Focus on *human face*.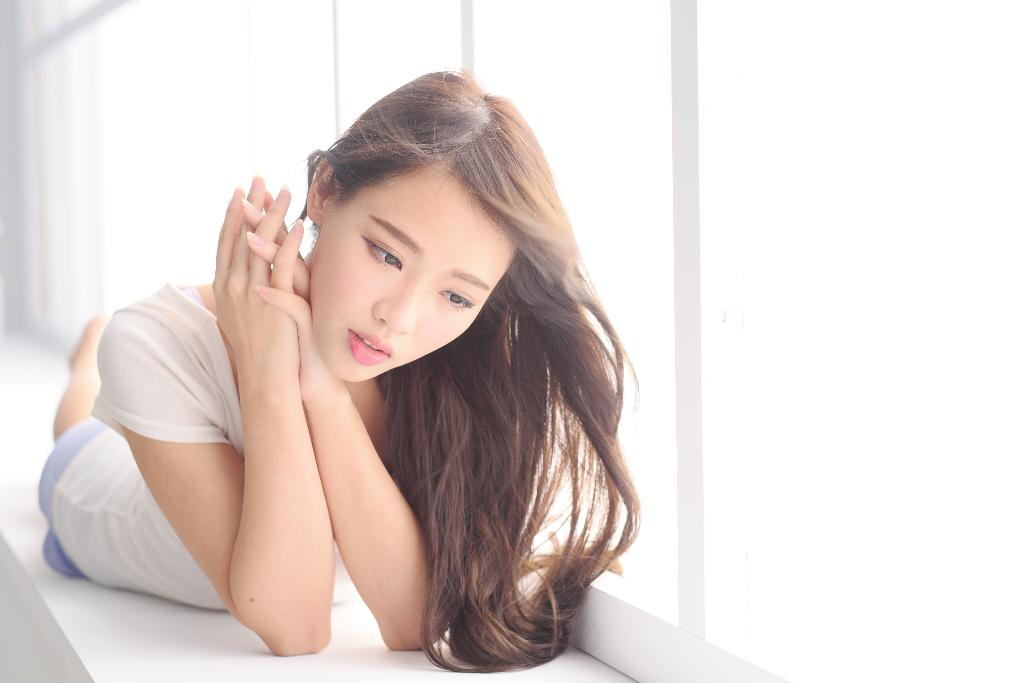
Focused at 309, 161, 518, 380.
